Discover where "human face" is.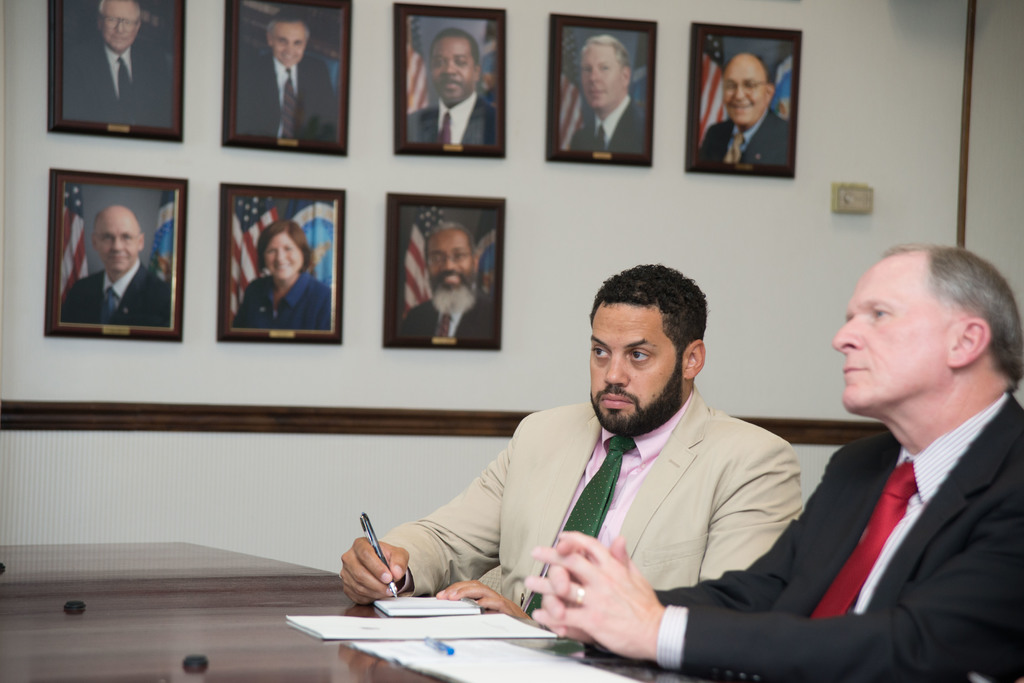
Discovered at (x1=102, y1=0, x2=141, y2=52).
